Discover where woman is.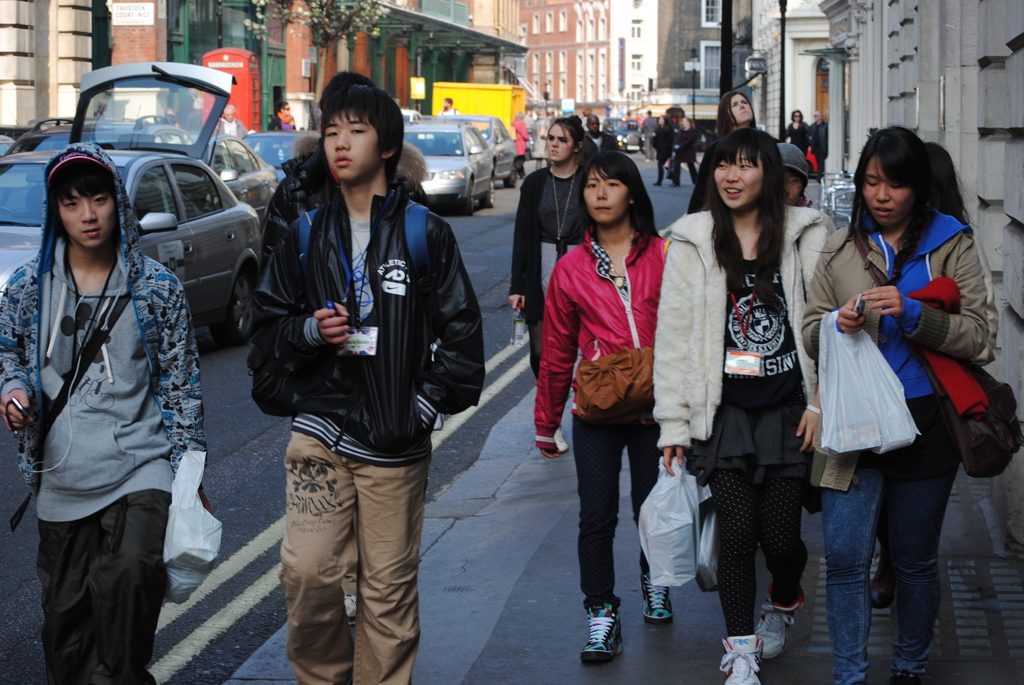
Discovered at [538, 120, 685, 648].
